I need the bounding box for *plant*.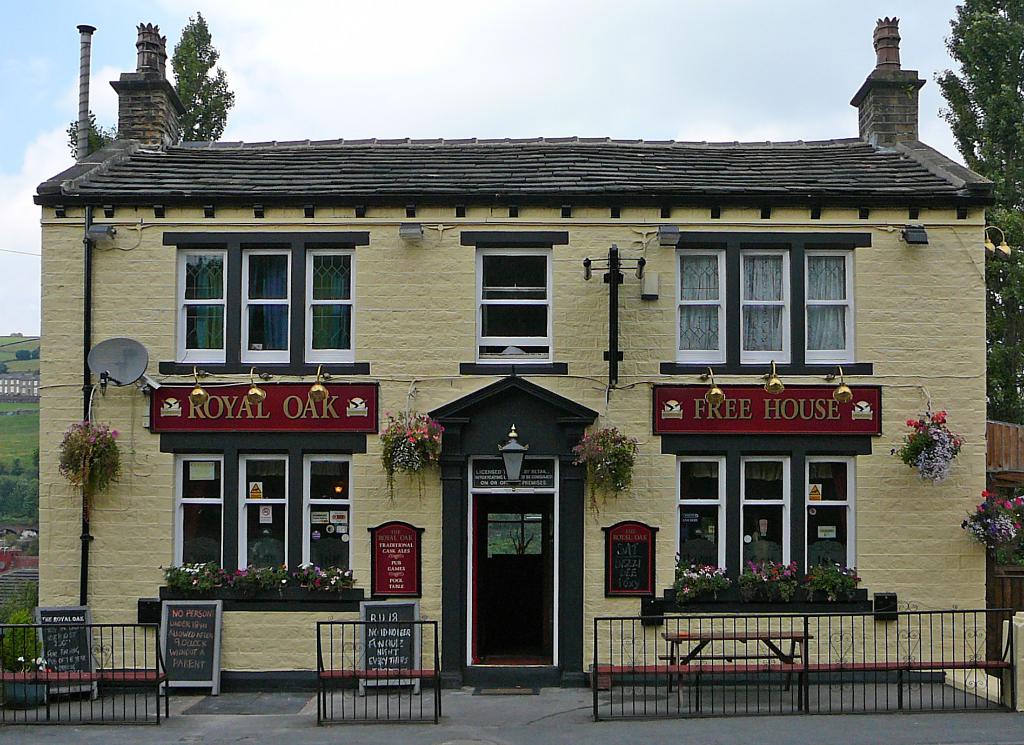
Here it is: detection(888, 398, 976, 482).
